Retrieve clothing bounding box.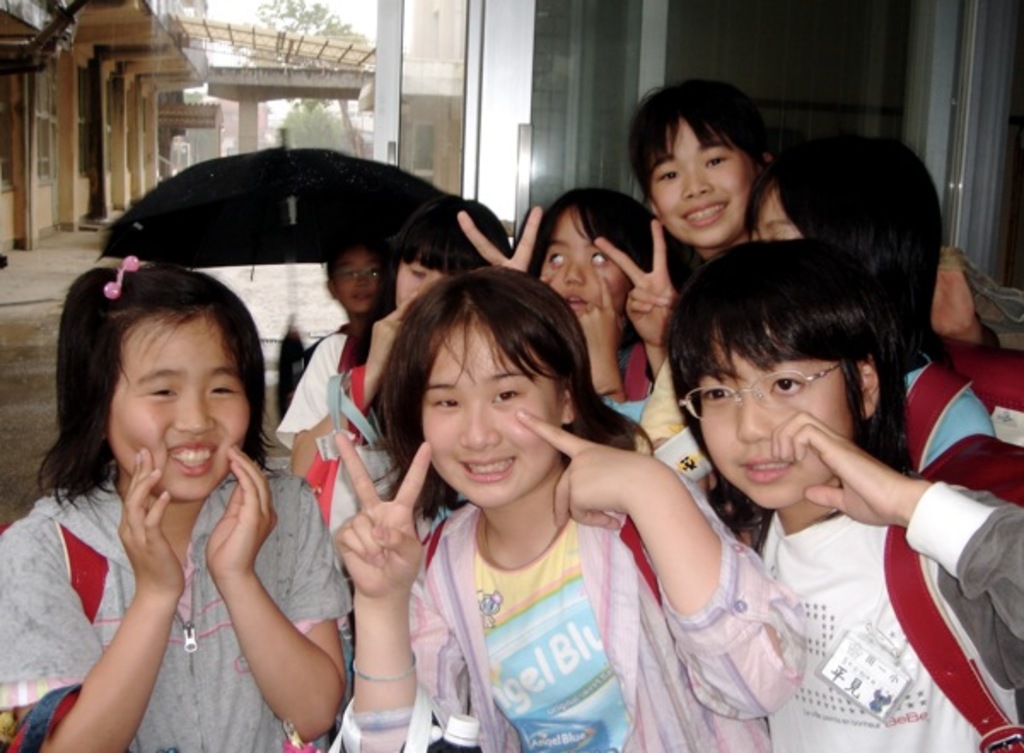
Bounding box: [288,324,343,447].
